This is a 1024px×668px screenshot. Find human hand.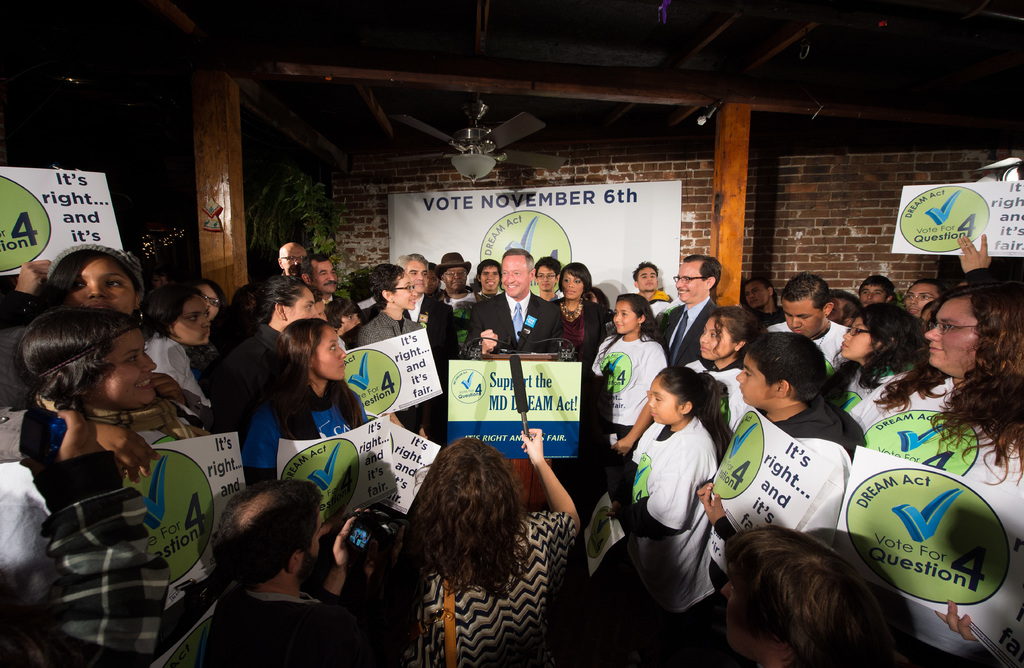
Bounding box: <box>83,421,161,485</box>.
